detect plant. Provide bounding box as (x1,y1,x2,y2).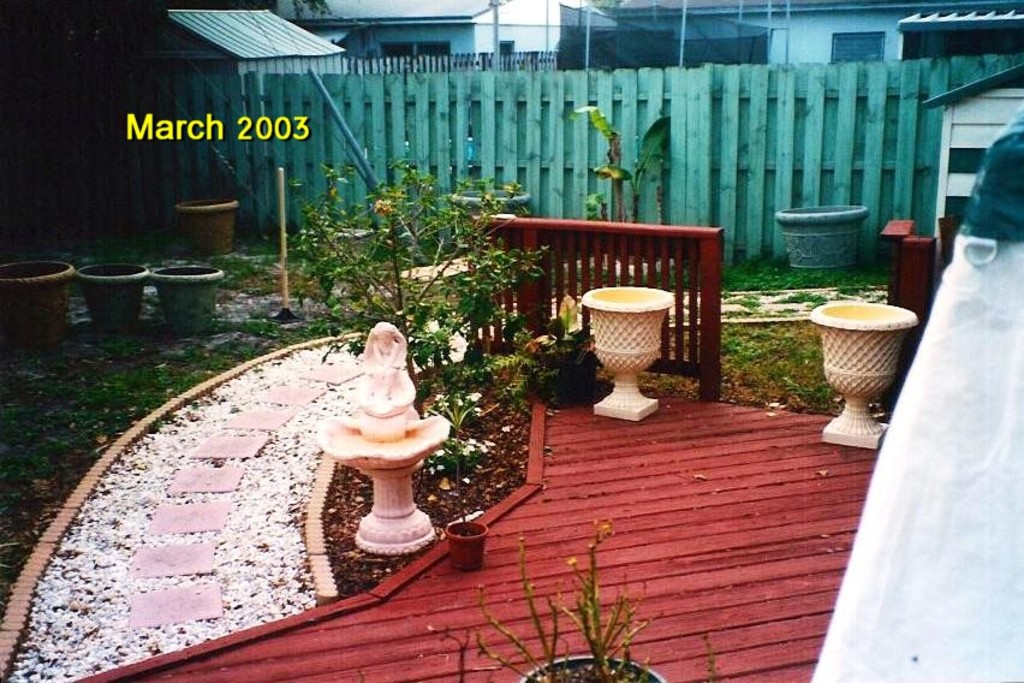
(772,292,824,314).
